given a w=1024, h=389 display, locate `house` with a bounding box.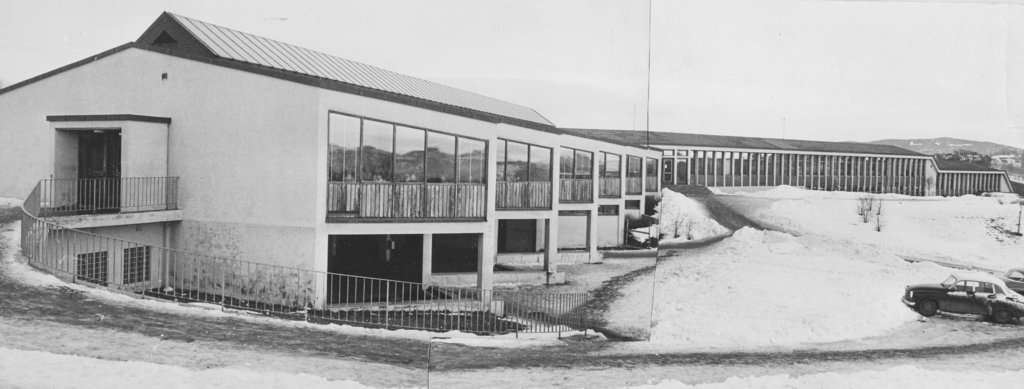
Located: [53, 40, 657, 310].
